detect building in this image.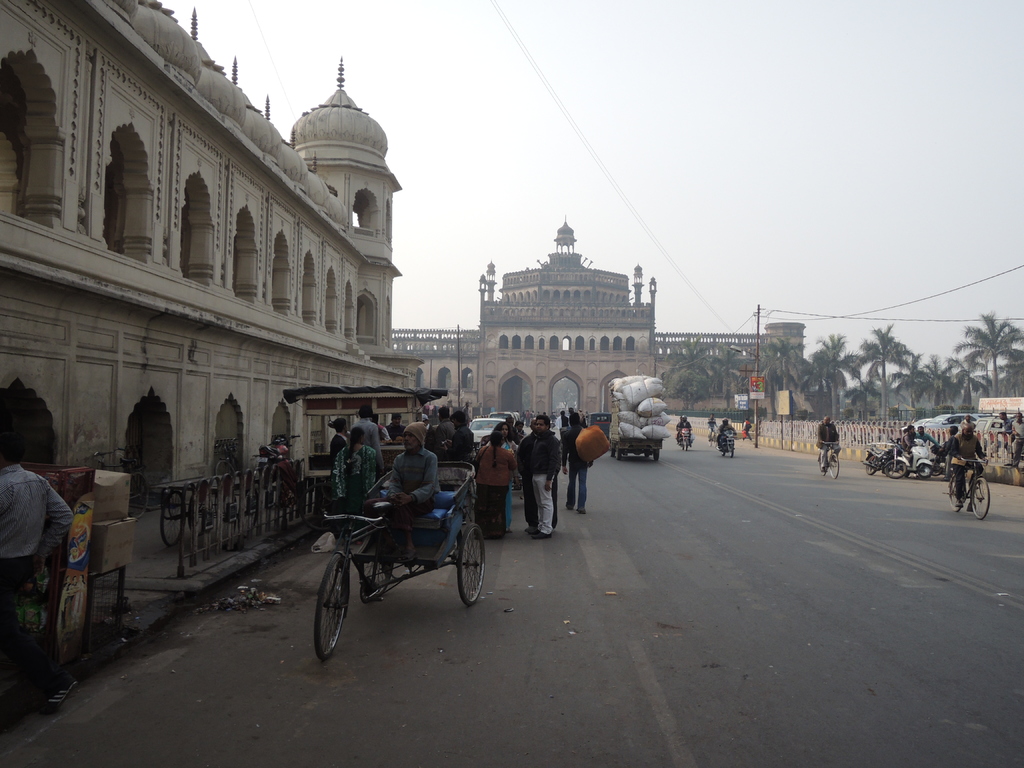
Detection: 0,0,429,563.
